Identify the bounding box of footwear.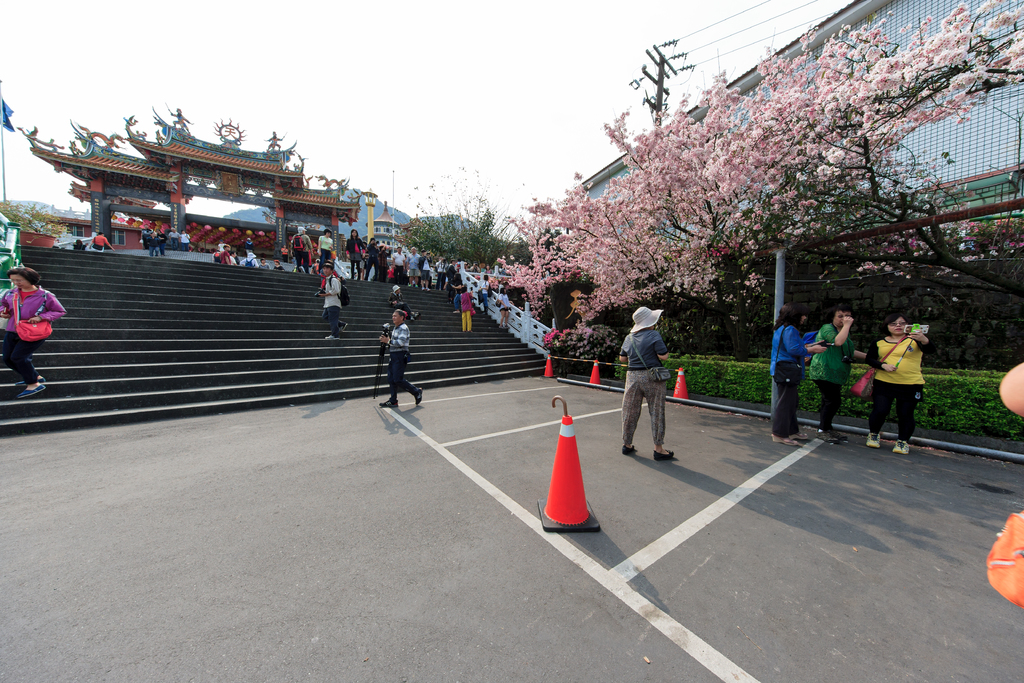
[822,428,844,444].
